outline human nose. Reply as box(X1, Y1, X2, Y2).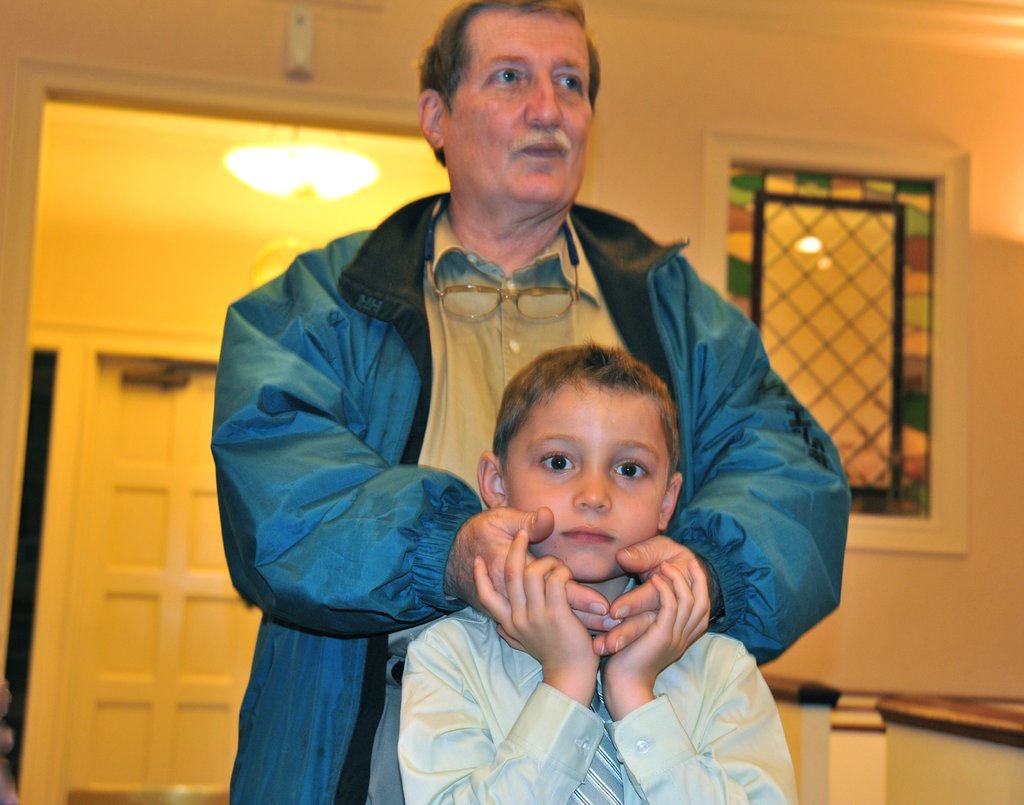
box(572, 462, 614, 510).
